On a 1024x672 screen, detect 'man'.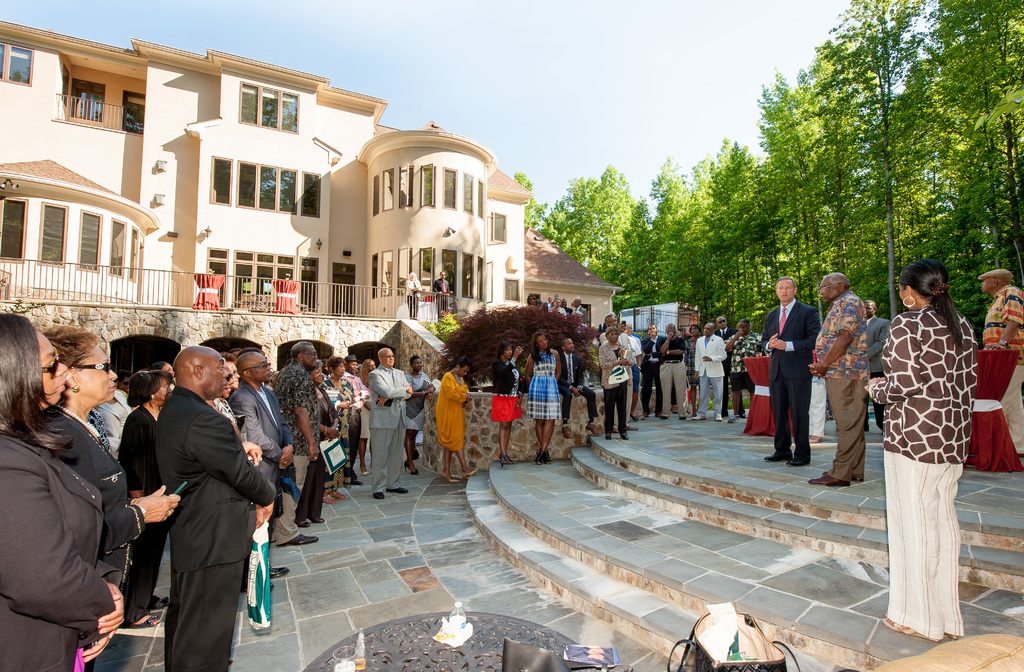
left=722, top=318, right=762, bottom=424.
